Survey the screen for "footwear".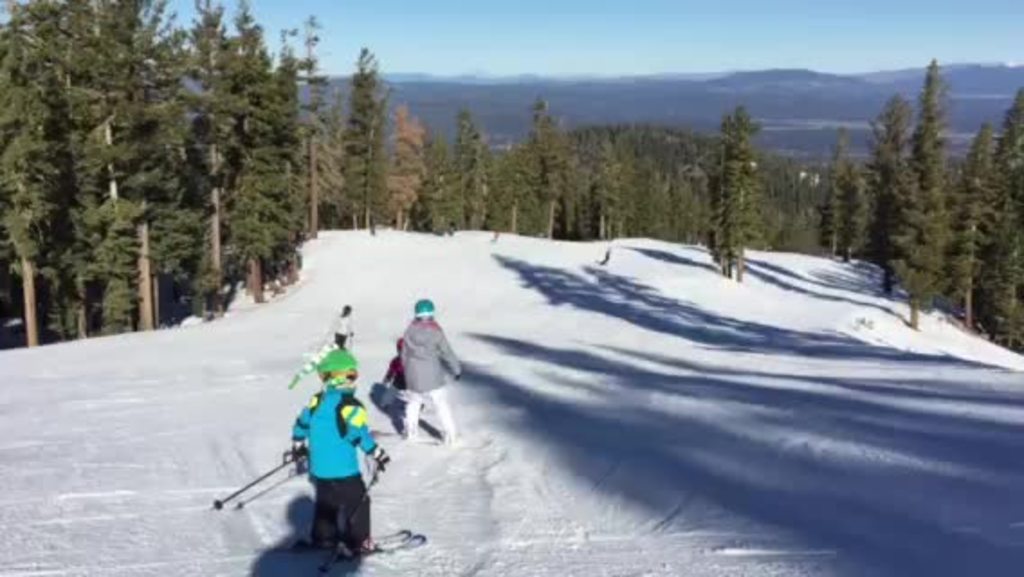
Survey found: (348,536,380,554).
